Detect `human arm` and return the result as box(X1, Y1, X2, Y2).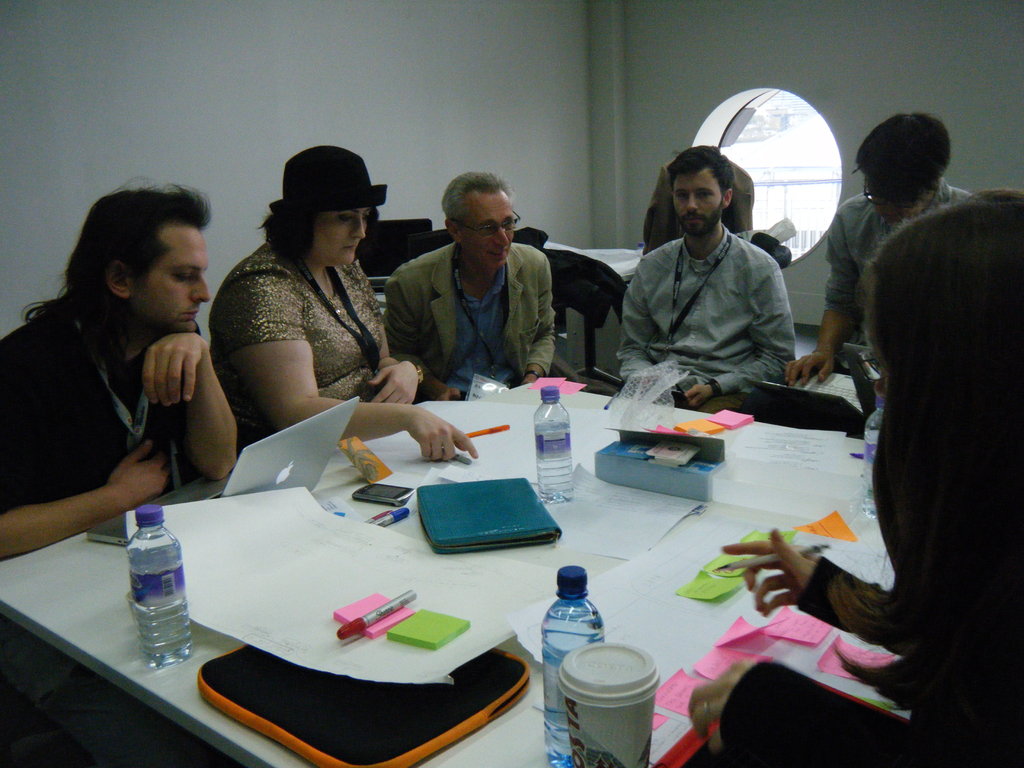
box(687, 657, 1021, 767).
